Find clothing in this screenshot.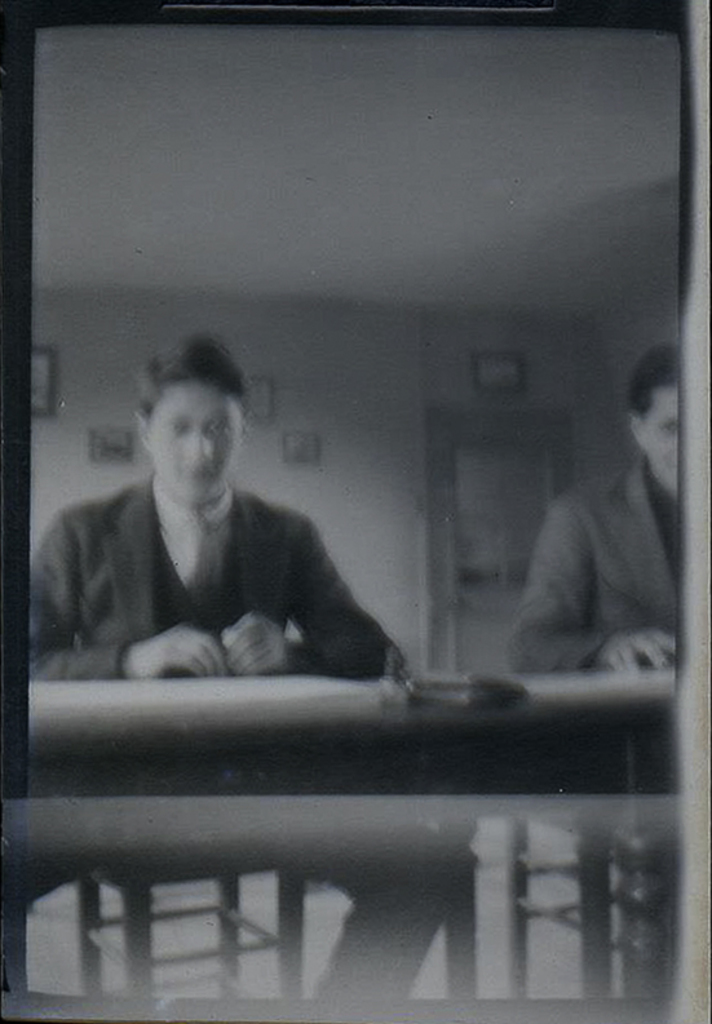
The bounding box for clothing is left=509, top=452, right=684, bottom=677.
